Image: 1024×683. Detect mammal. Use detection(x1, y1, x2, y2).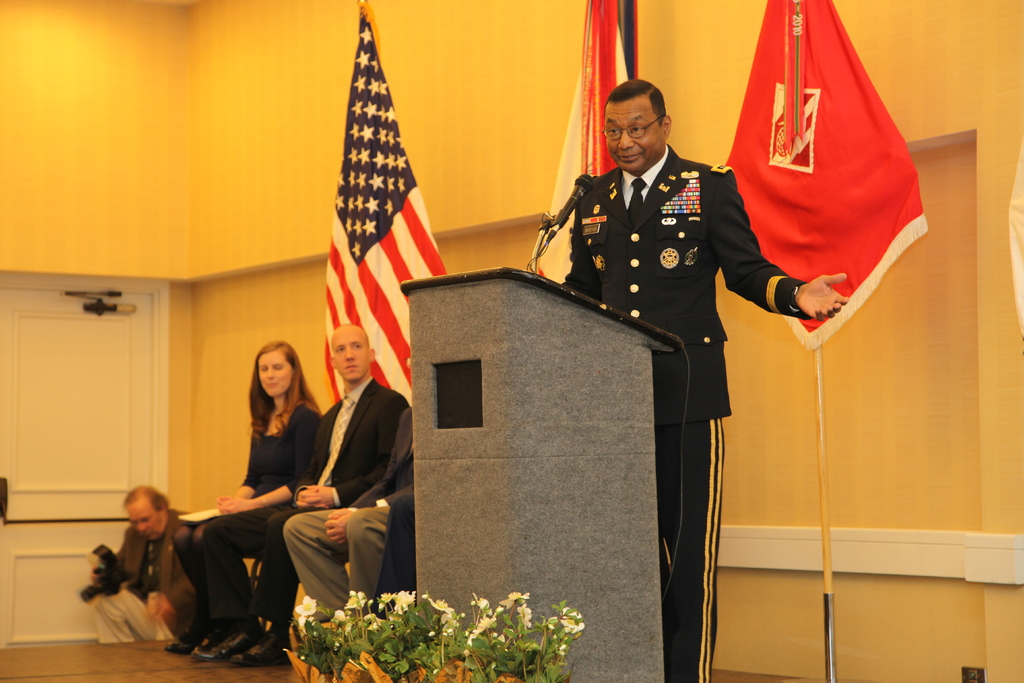
detection(79, 486, 214, 655).
